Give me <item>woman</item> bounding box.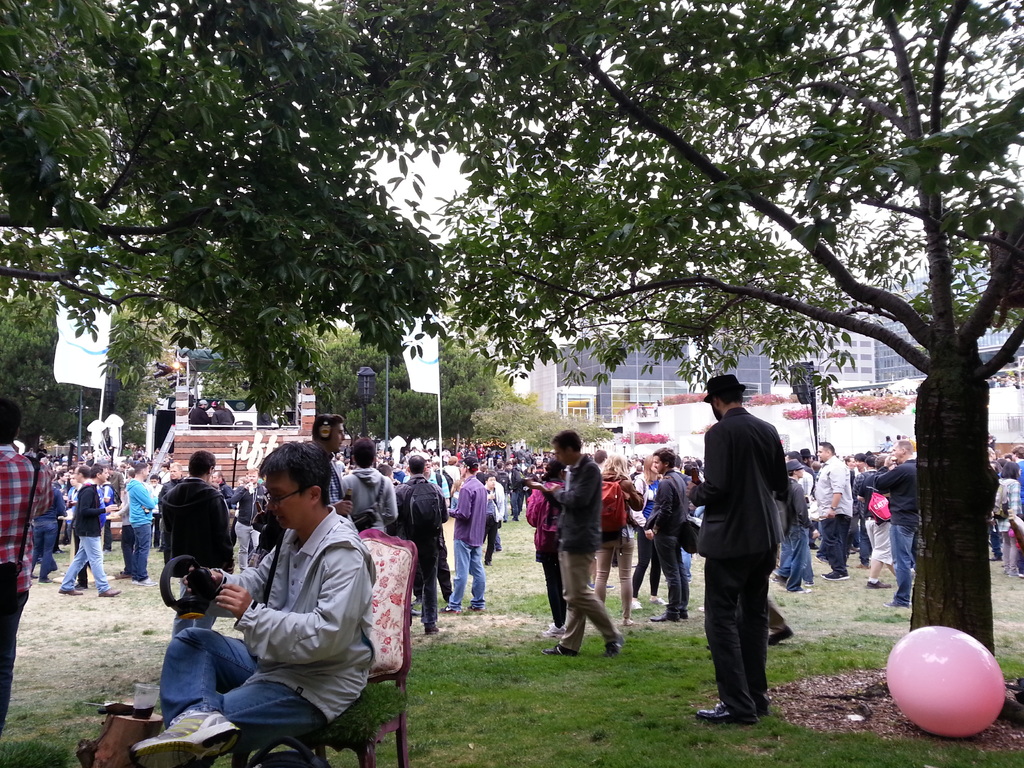
<region>28, 479, 68, 582</region>.
